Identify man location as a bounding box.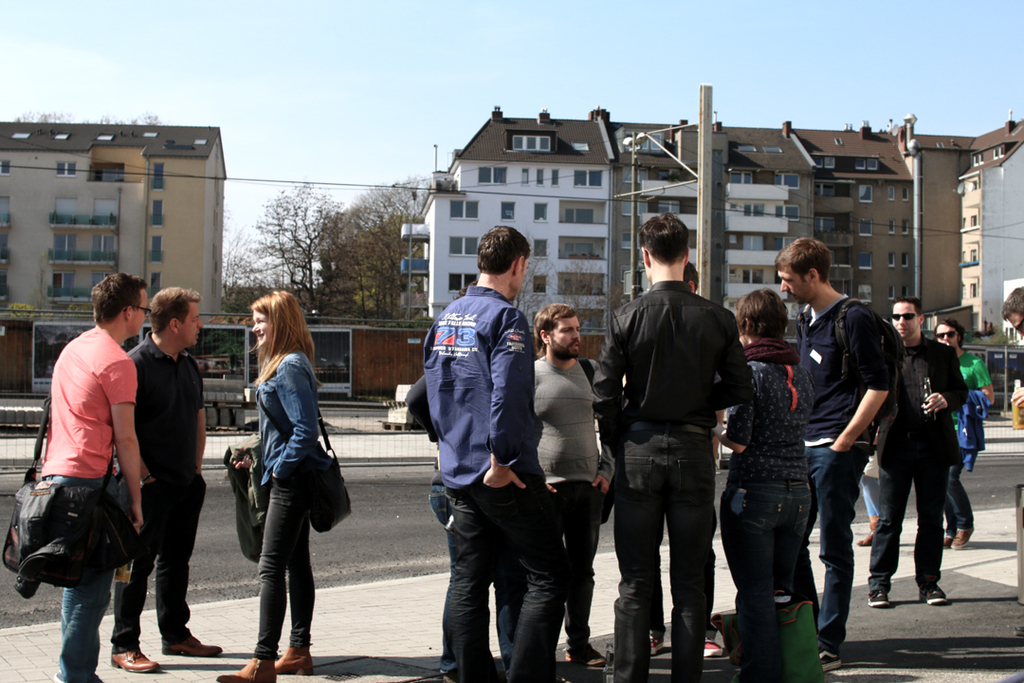
box=[621, 258, 727, 663].
